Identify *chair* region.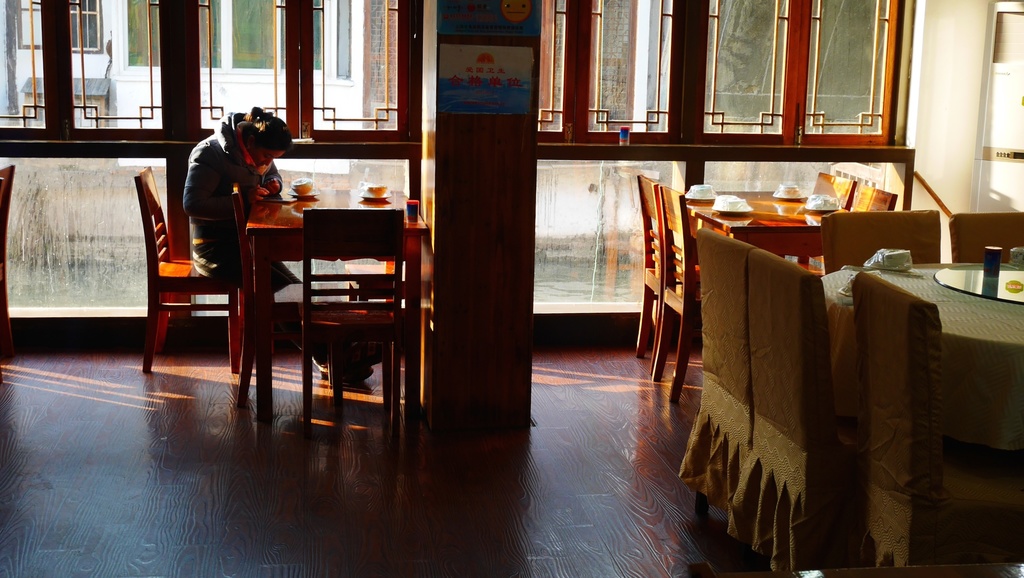
Region: BBox(851, 185, 898, 214).
